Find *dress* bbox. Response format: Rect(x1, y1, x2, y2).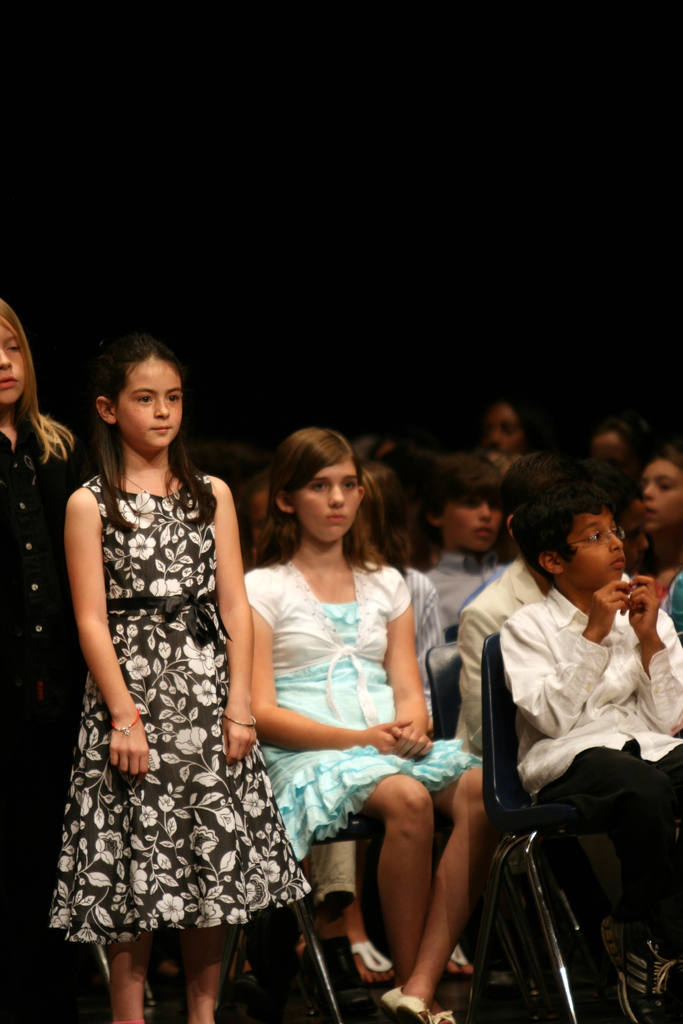
Rect(263, 598, 483, 860).
